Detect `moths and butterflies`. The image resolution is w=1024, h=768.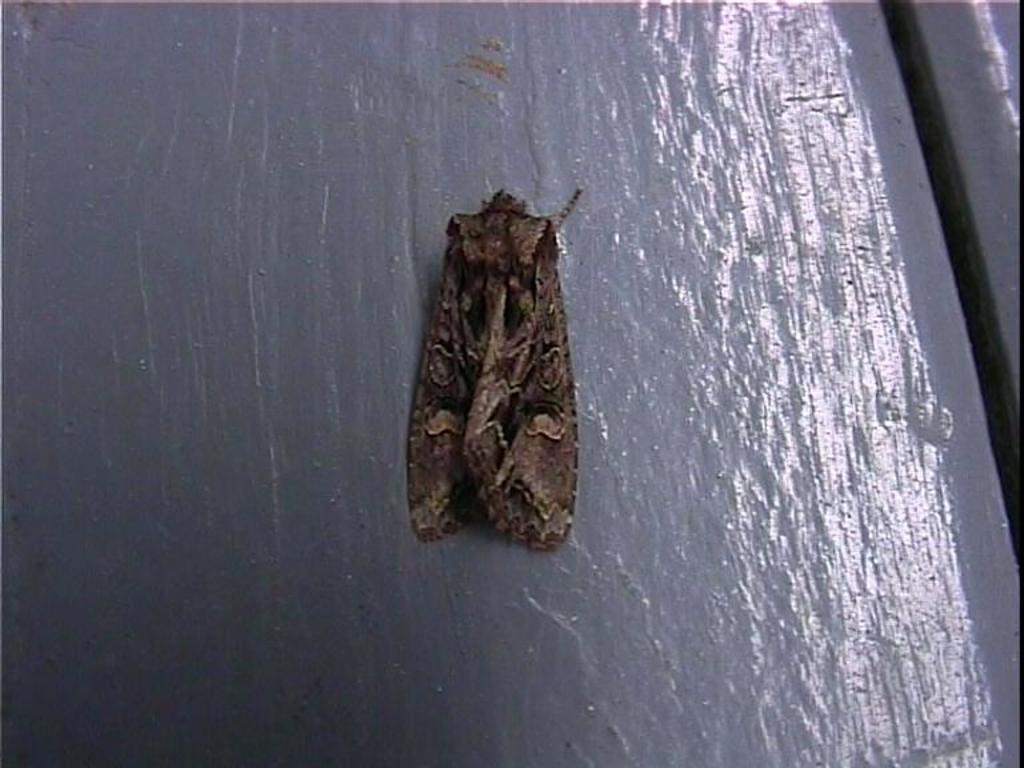
bbox=(409, 183, 587, 557).
